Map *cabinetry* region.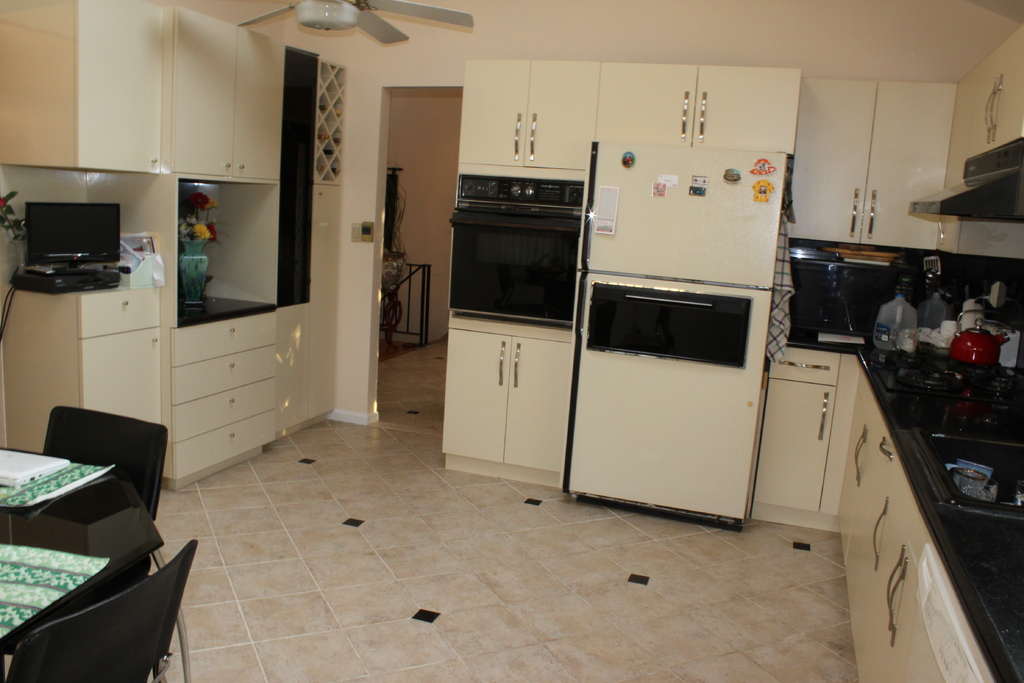
Mapped to select_region(20, 58, 310, 488).
